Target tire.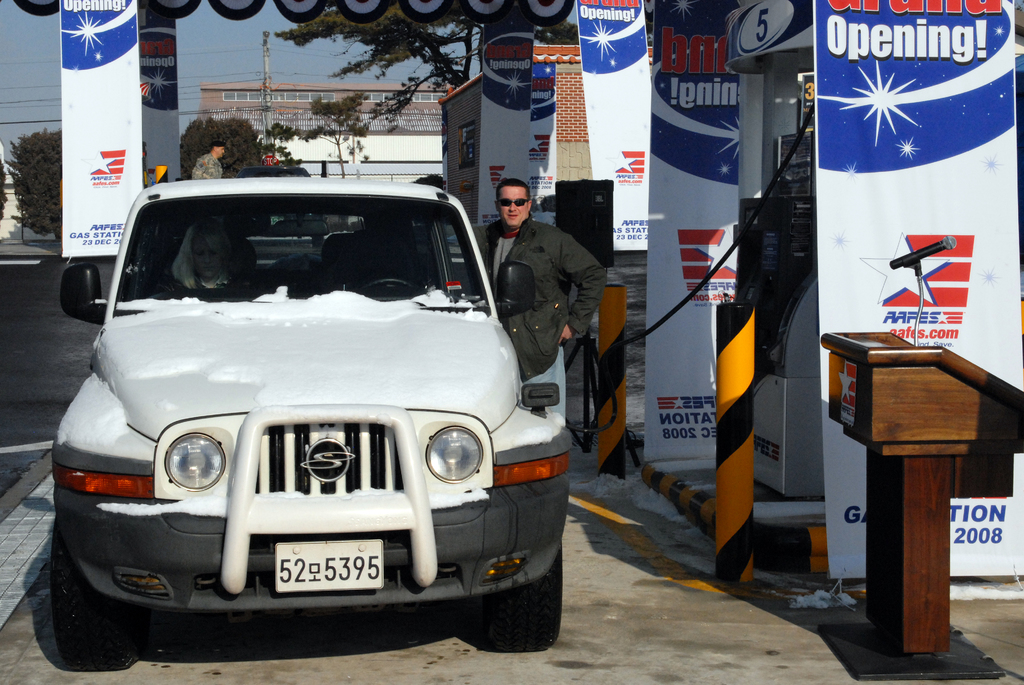
Target region: [left=499, top=552, right=564, bottom=651].
